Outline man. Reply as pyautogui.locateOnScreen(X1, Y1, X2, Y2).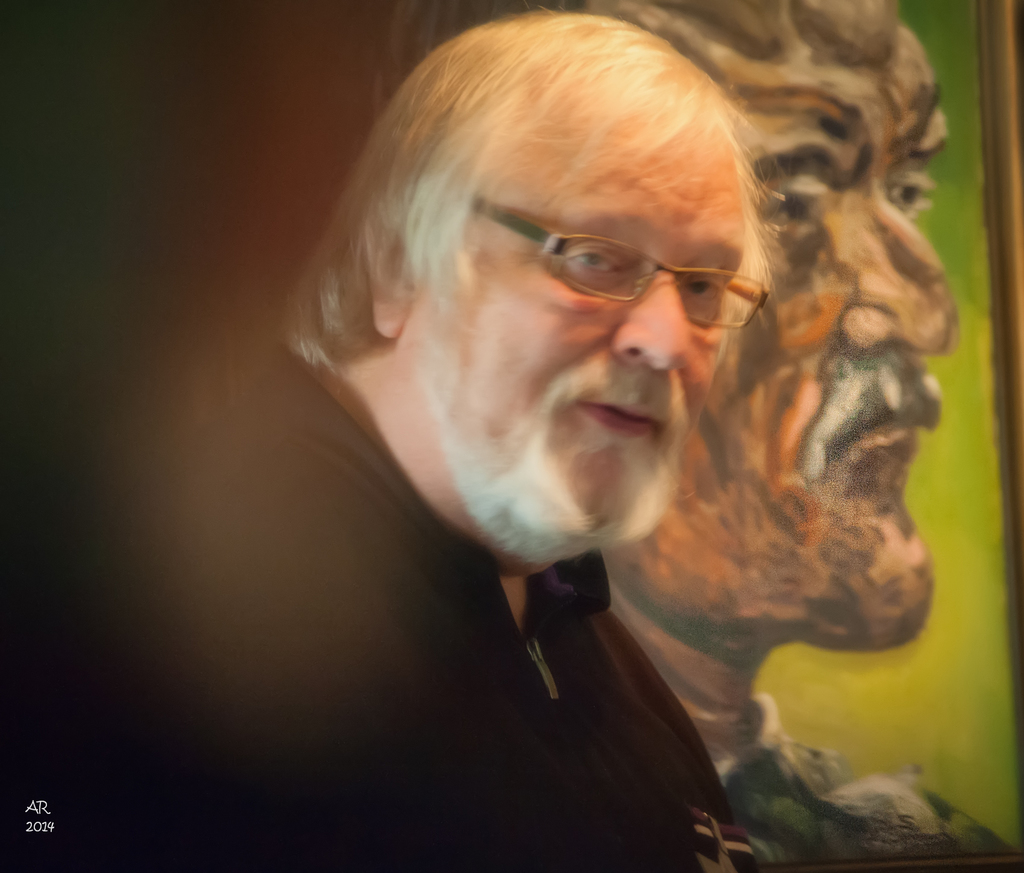
pyautogui.locateOnScreen(369, 0, 1017, 866).
